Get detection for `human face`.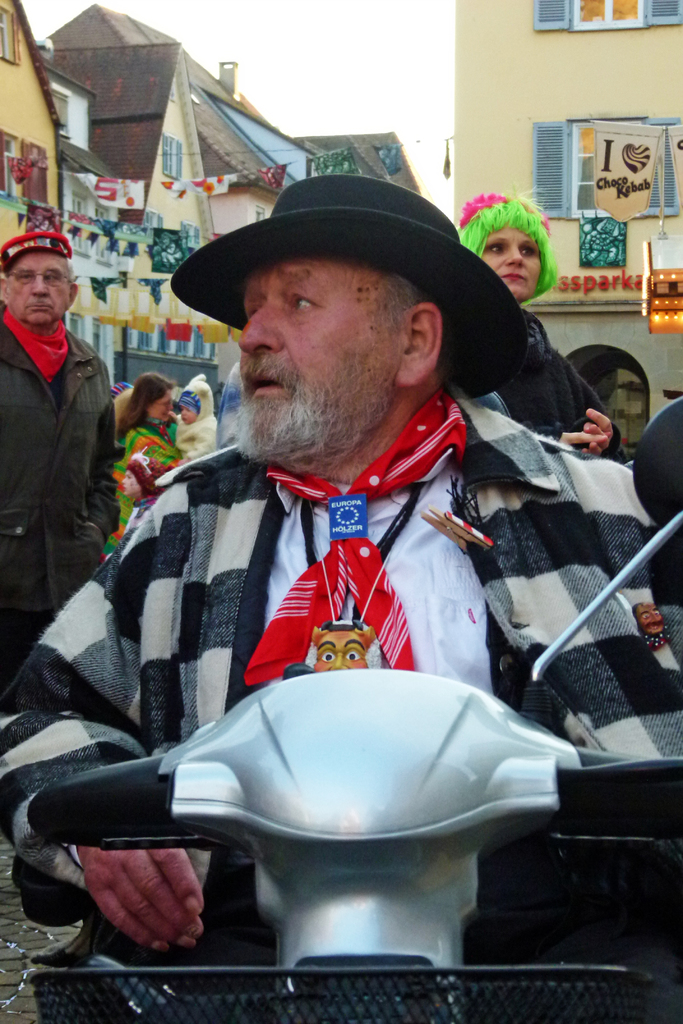
Detection: <box>5,252,74,332</box>.
